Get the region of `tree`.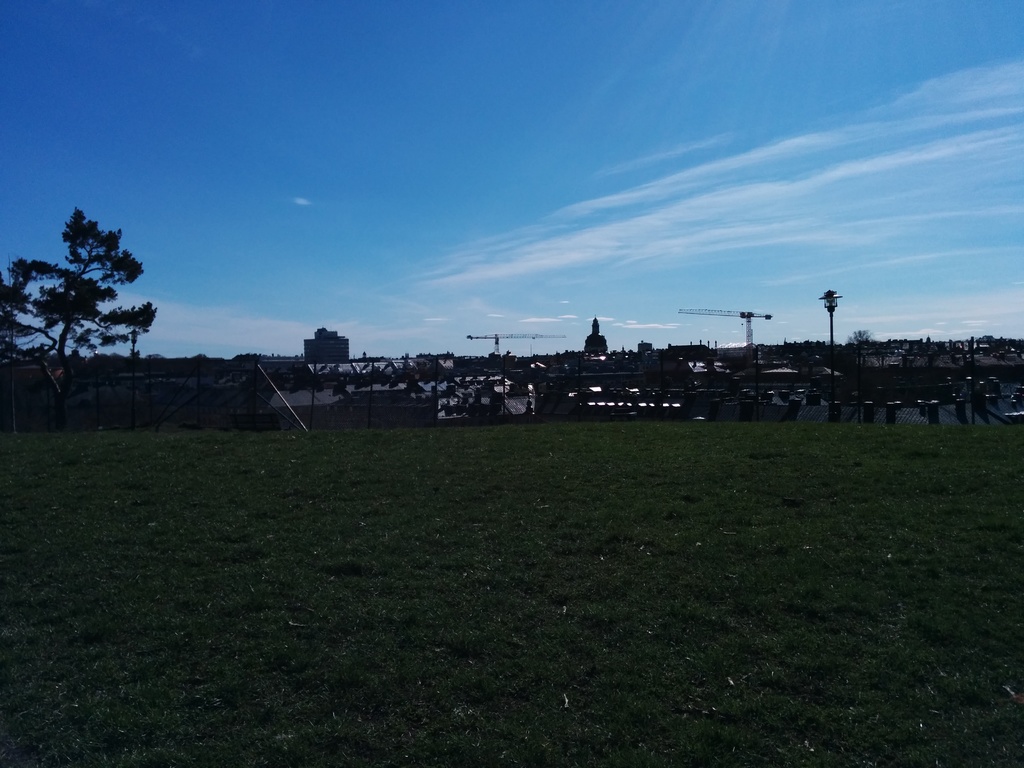
bbox=(0, 205, 160, 436).
